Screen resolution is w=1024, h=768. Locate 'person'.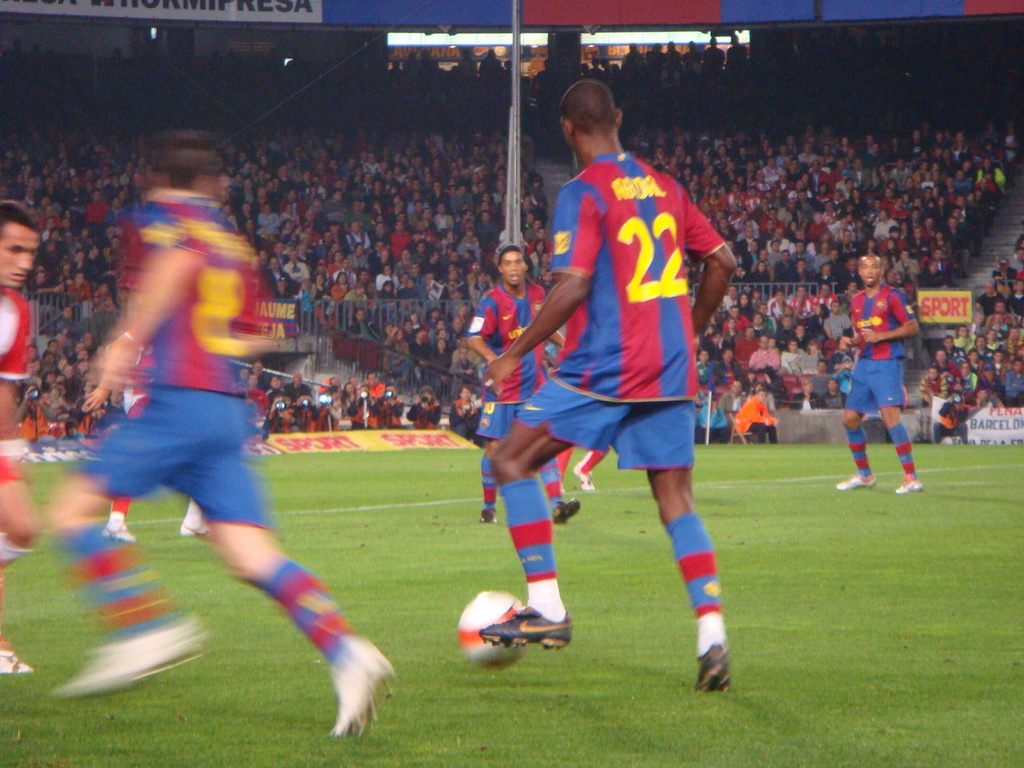
[0, 188, 38, 641].
